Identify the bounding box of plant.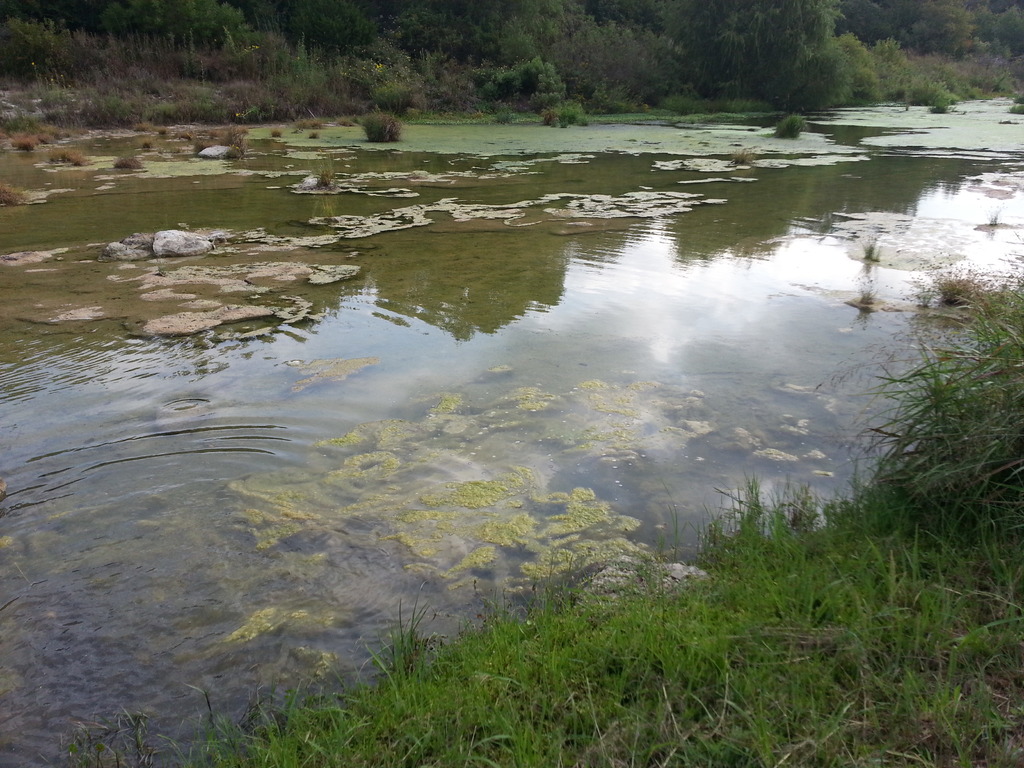
<bbox>773, 111, 814, 140</bbox>.
